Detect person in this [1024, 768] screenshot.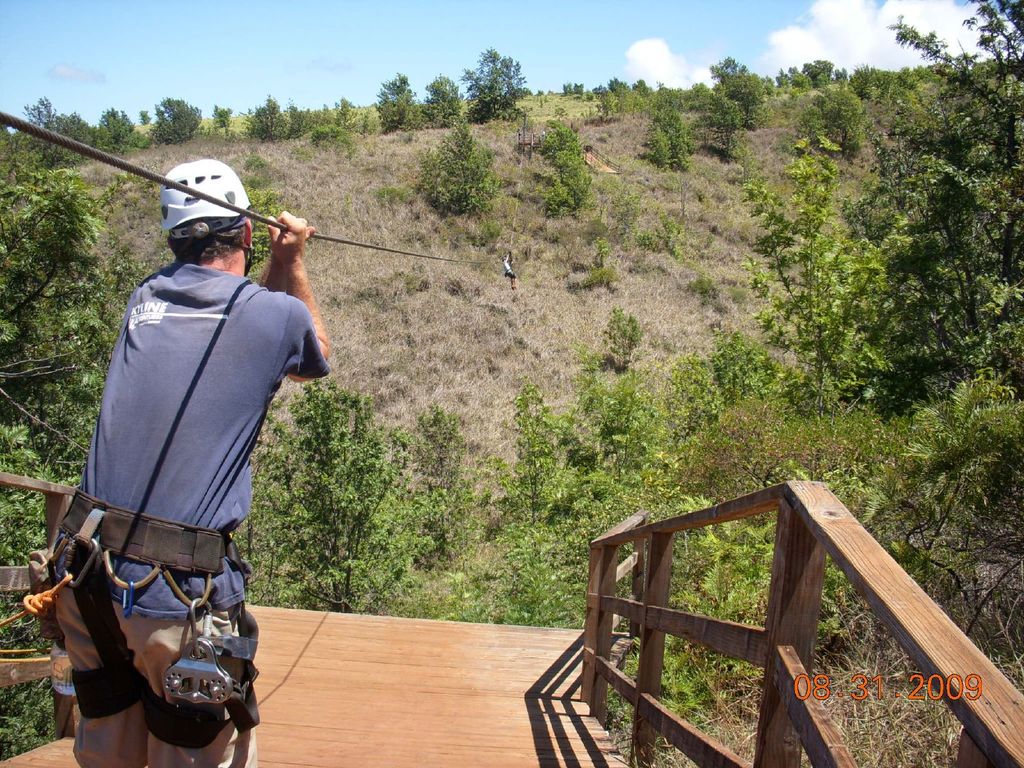
Detection: [x1=56, y1=177, x2=315, y2=765].
